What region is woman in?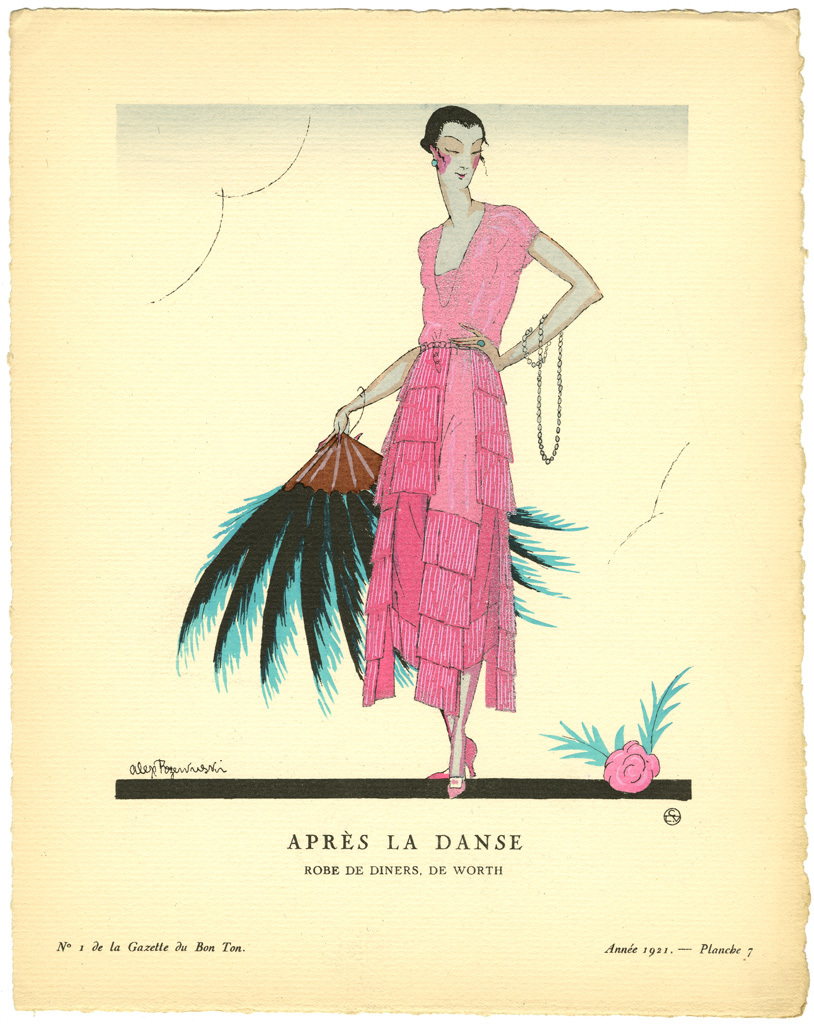
x1=286, y1=96, x2=587, y2=773.
